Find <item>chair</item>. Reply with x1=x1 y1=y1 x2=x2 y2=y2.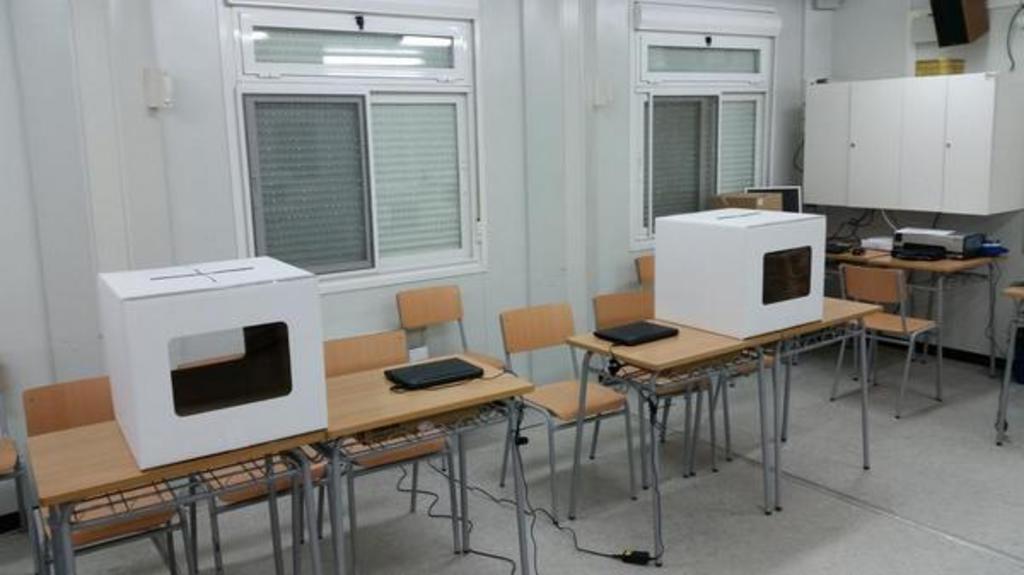
x1=628 y1=254 x2=660 y2=292.
